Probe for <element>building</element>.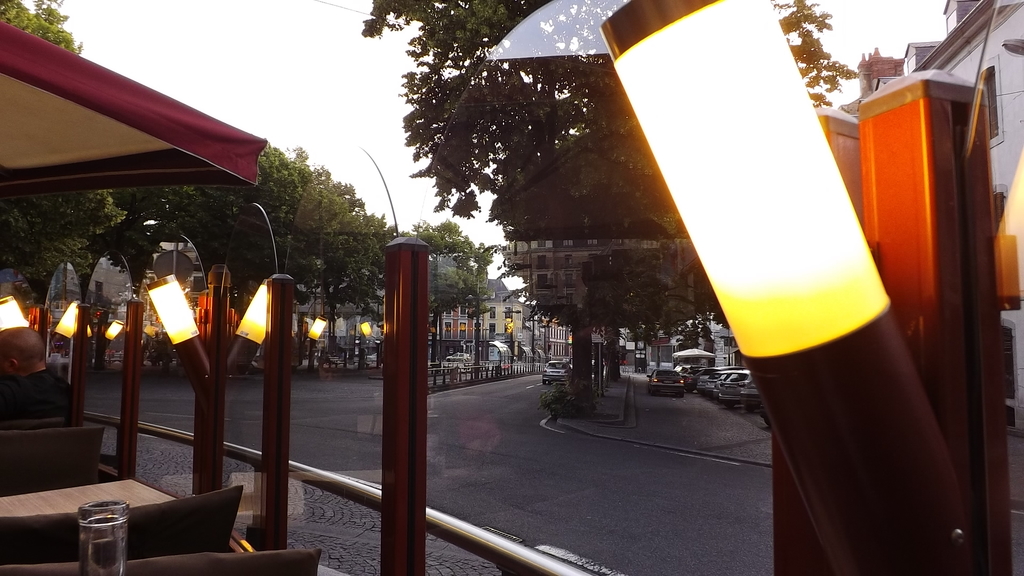
Probe result: <region>876, 0, 1023, 298</region>.
